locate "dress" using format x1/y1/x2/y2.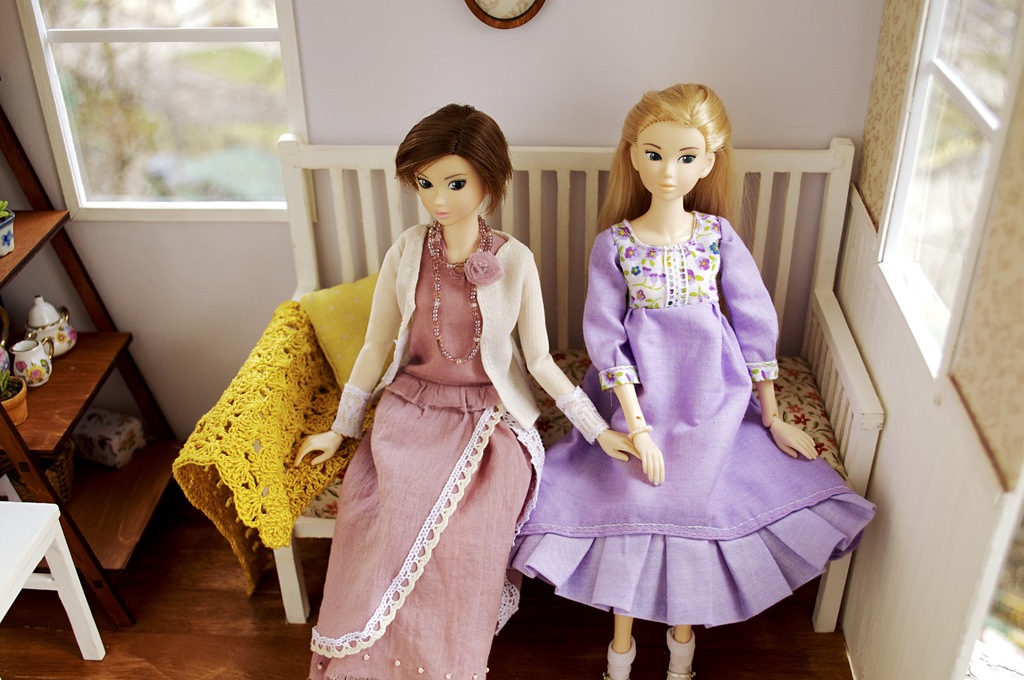
509/209/876/628.
